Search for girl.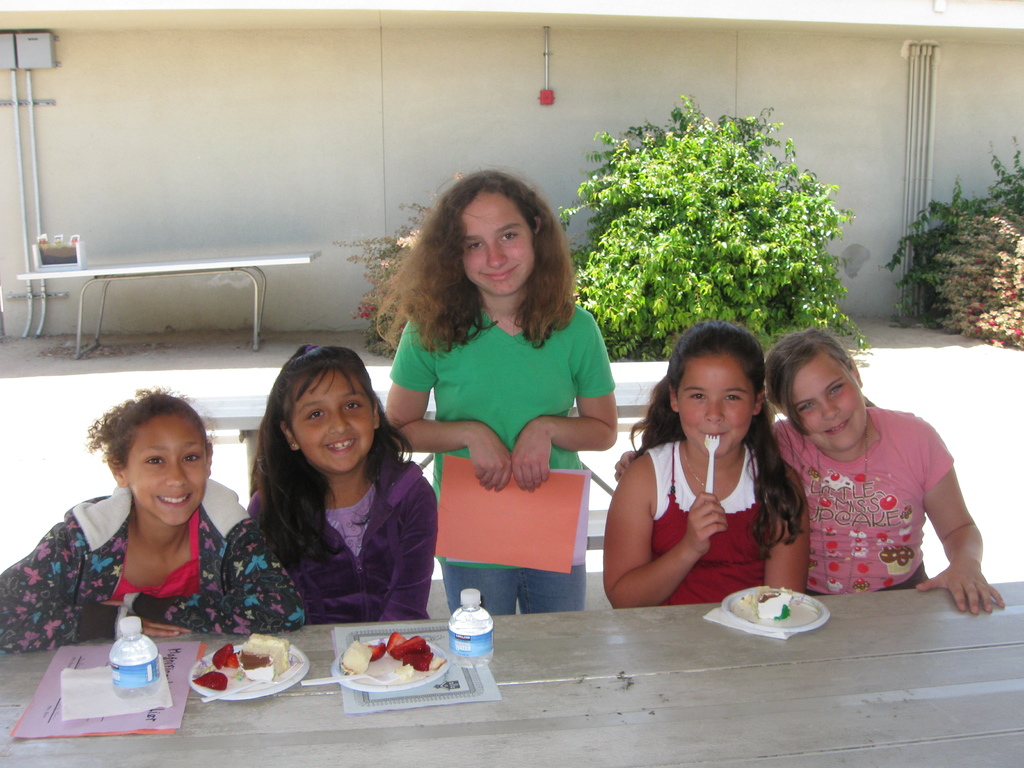
Found at 601 318 803 602.
